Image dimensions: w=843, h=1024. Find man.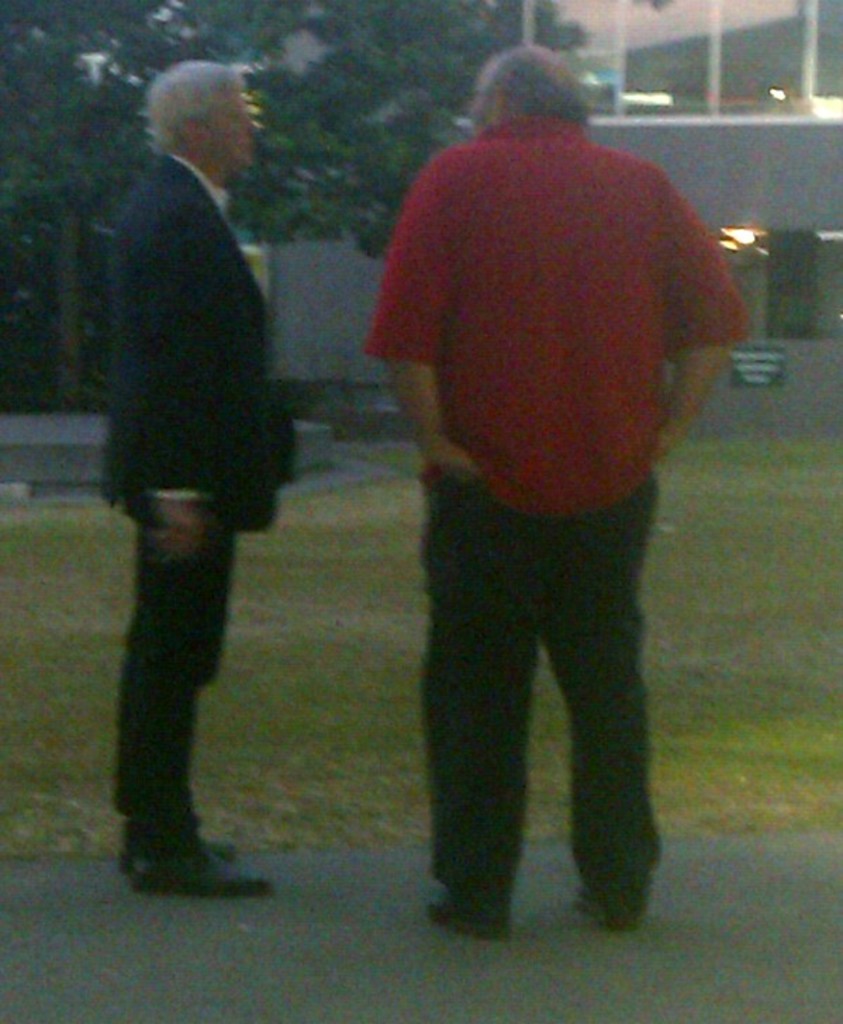
detection(56, 42, 317, 861).
